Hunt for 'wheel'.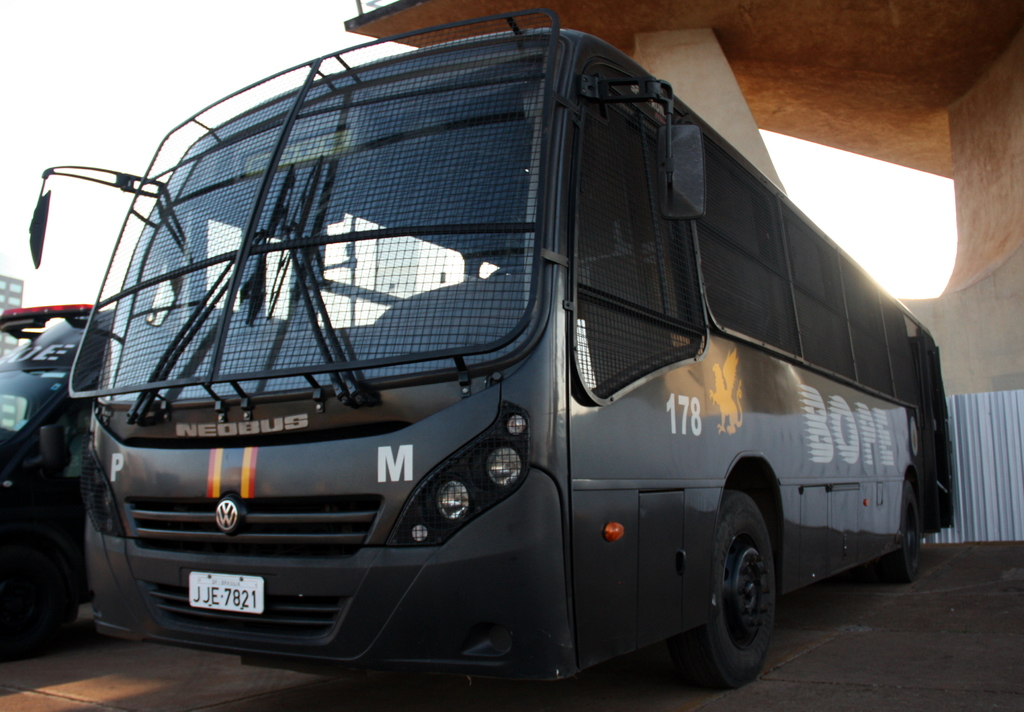
Hunted down at rect(668, 485, 779, 692).
